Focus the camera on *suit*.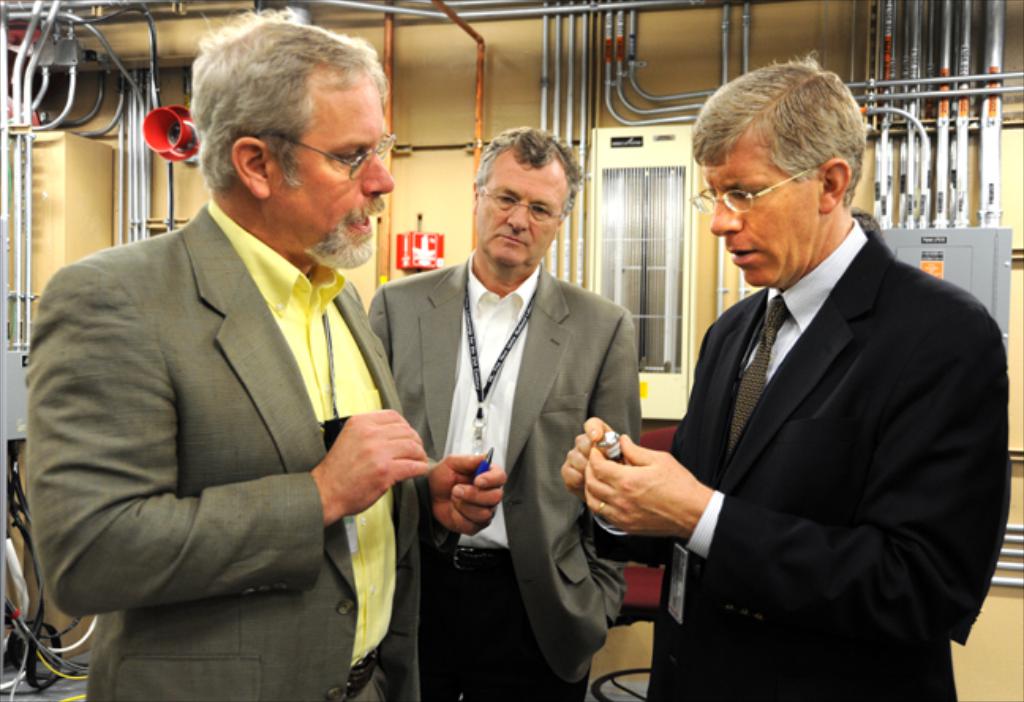
Focus region: (left=19, top=196, right=458, bottom=700).
